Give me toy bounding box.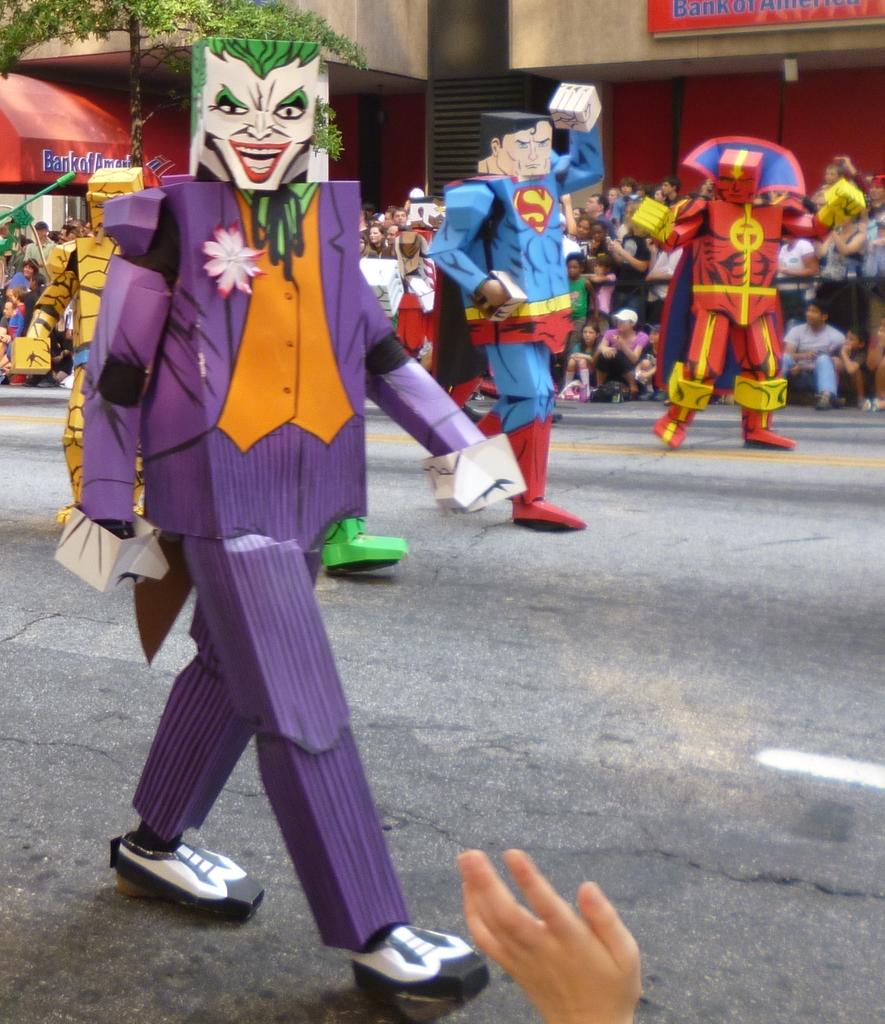
locate(614, 125, 861, 451).
